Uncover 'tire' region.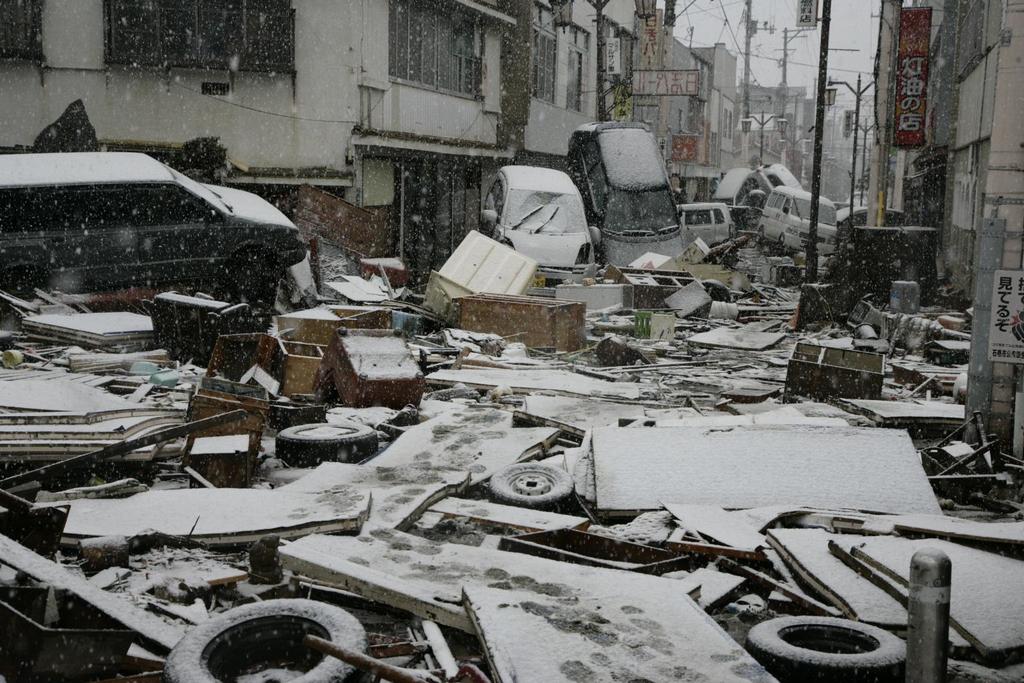
Uncovered: locate(0, 256, 45, 299).
